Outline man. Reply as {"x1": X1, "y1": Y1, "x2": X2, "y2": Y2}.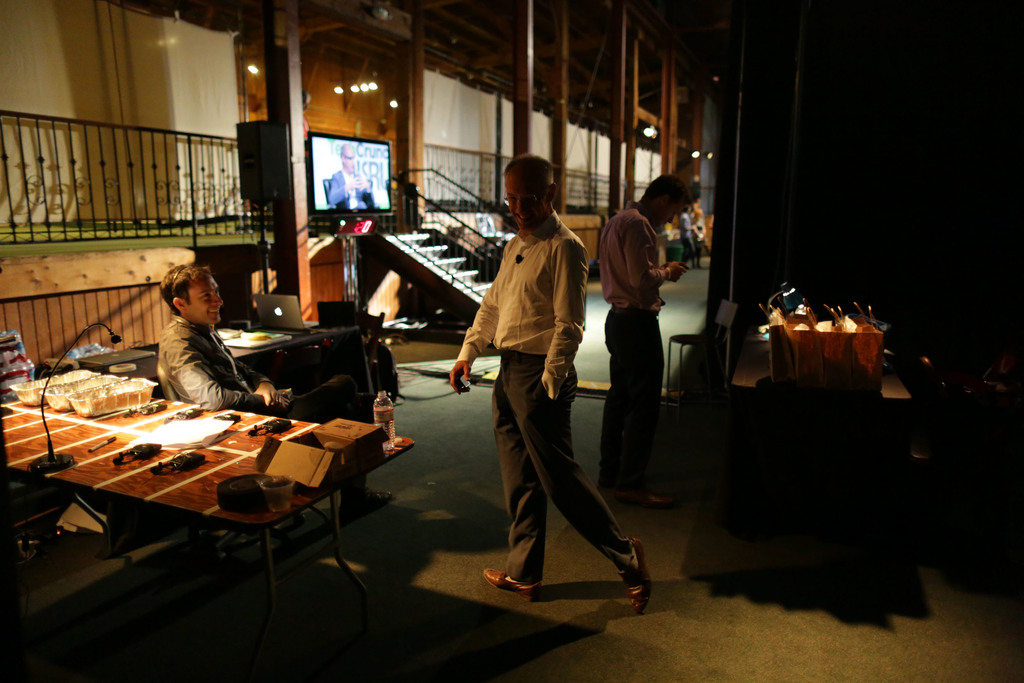
{"x1": 154, "y1": 261, "x2": 394, "y2": 527}.
